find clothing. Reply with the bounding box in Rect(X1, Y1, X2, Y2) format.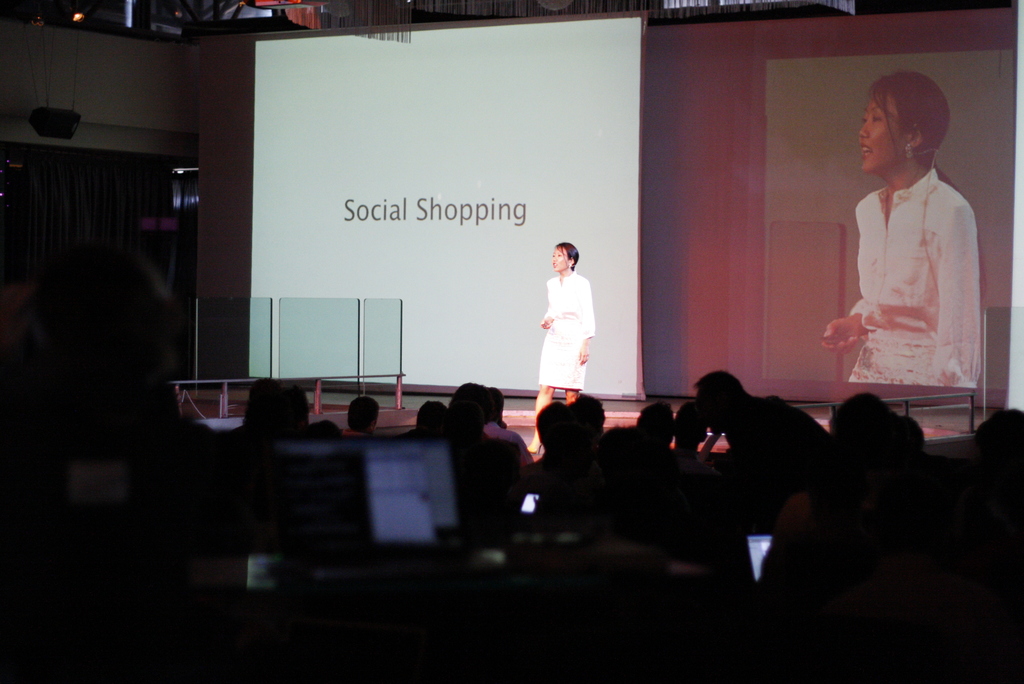
Rect(536, 270, 593, 391).
